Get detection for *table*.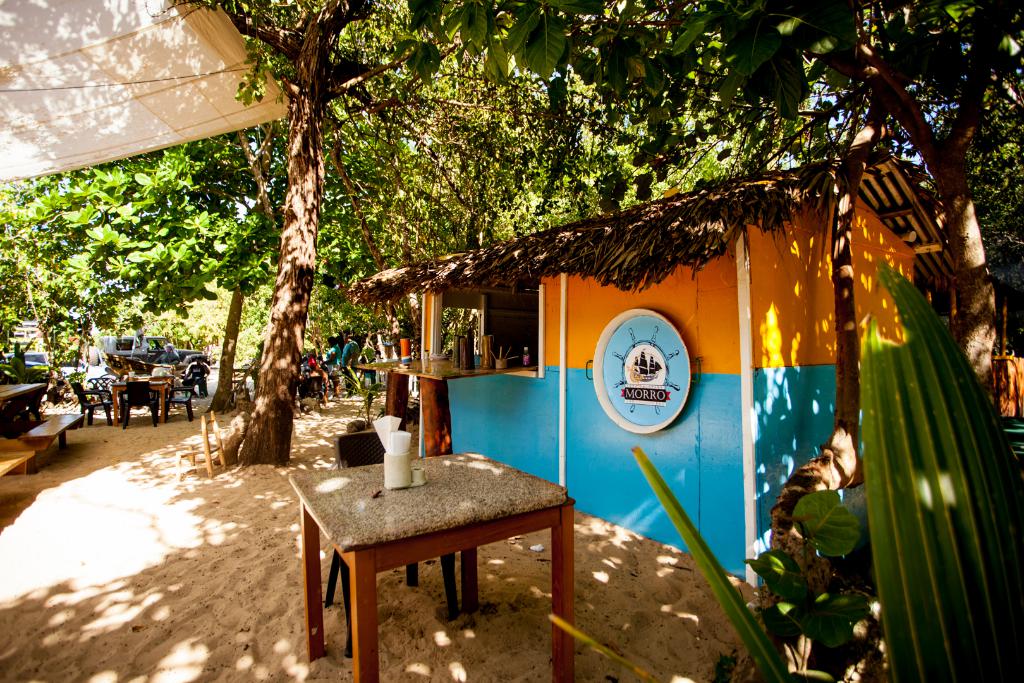
Detection: bbox=[108, 379, 168, 425].
